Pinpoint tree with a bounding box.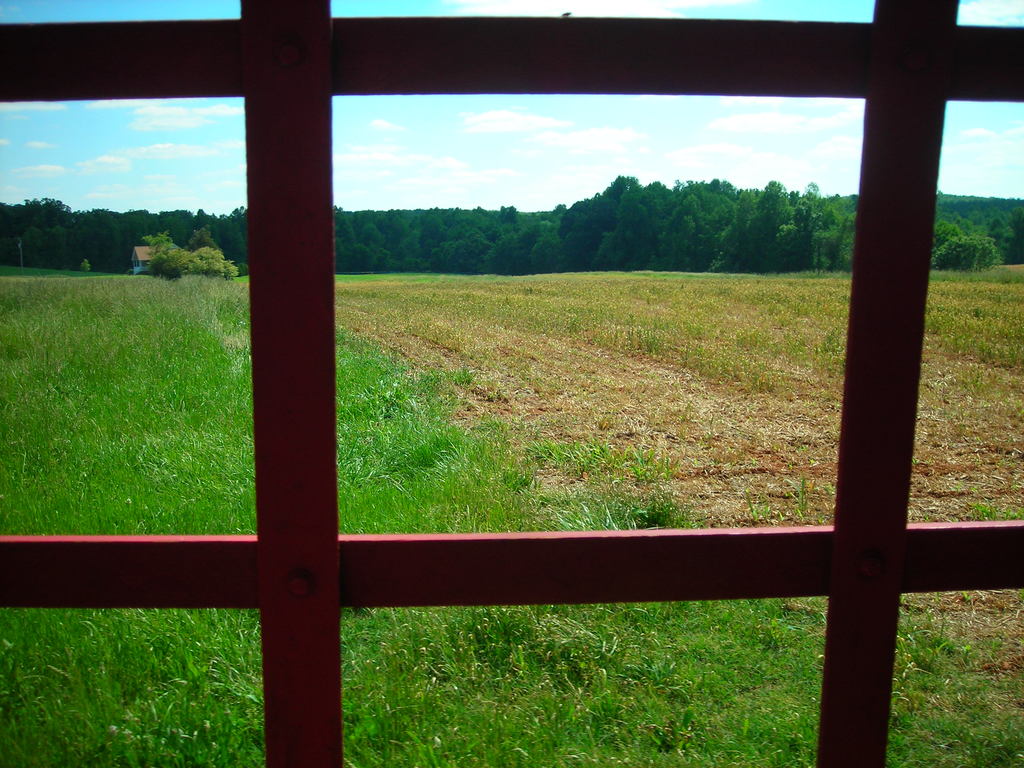
[138,227,242,283].
